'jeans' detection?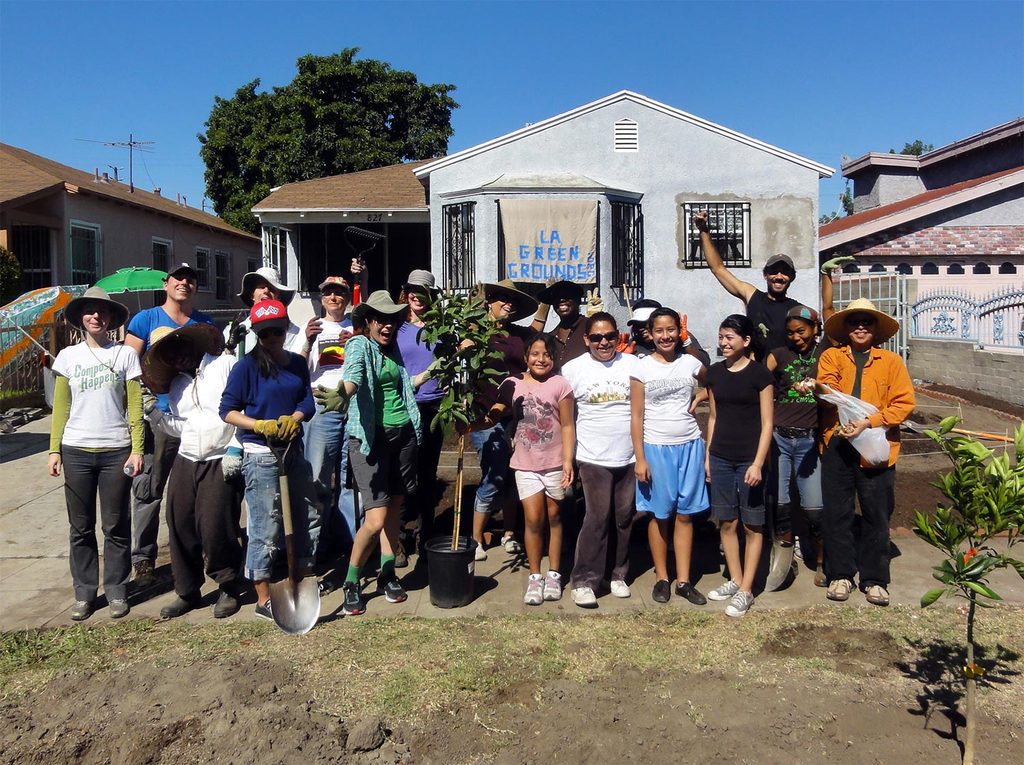
Rect(302, 412, 353, 545)
